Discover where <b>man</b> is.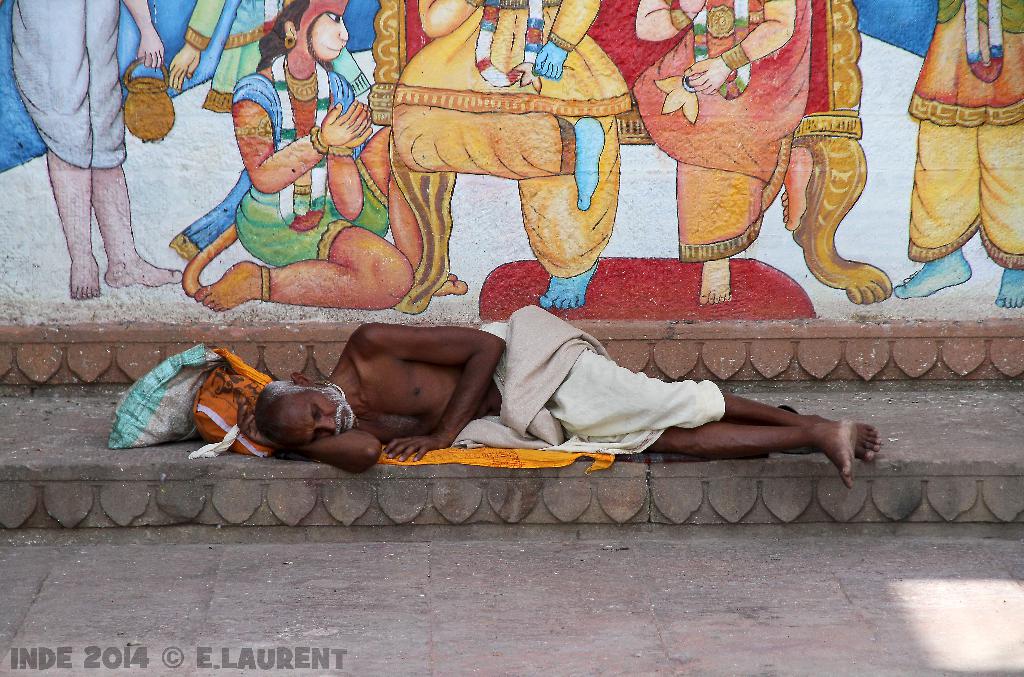
Discovered at bbox=(298, 273, 864, 501).
